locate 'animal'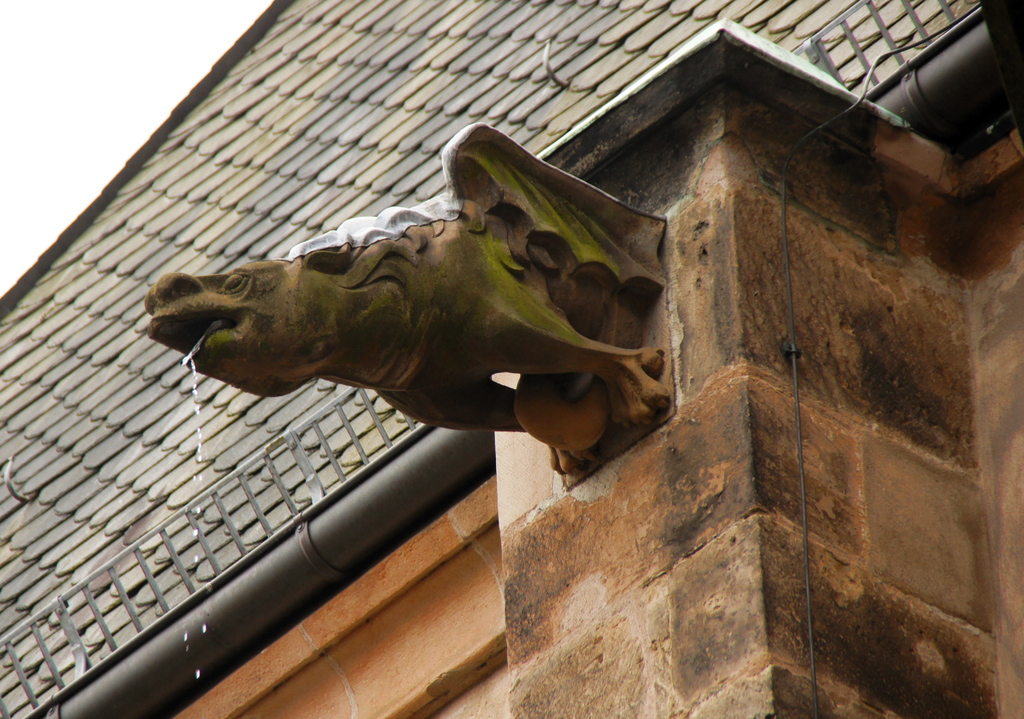
146, 119, 673, 489
